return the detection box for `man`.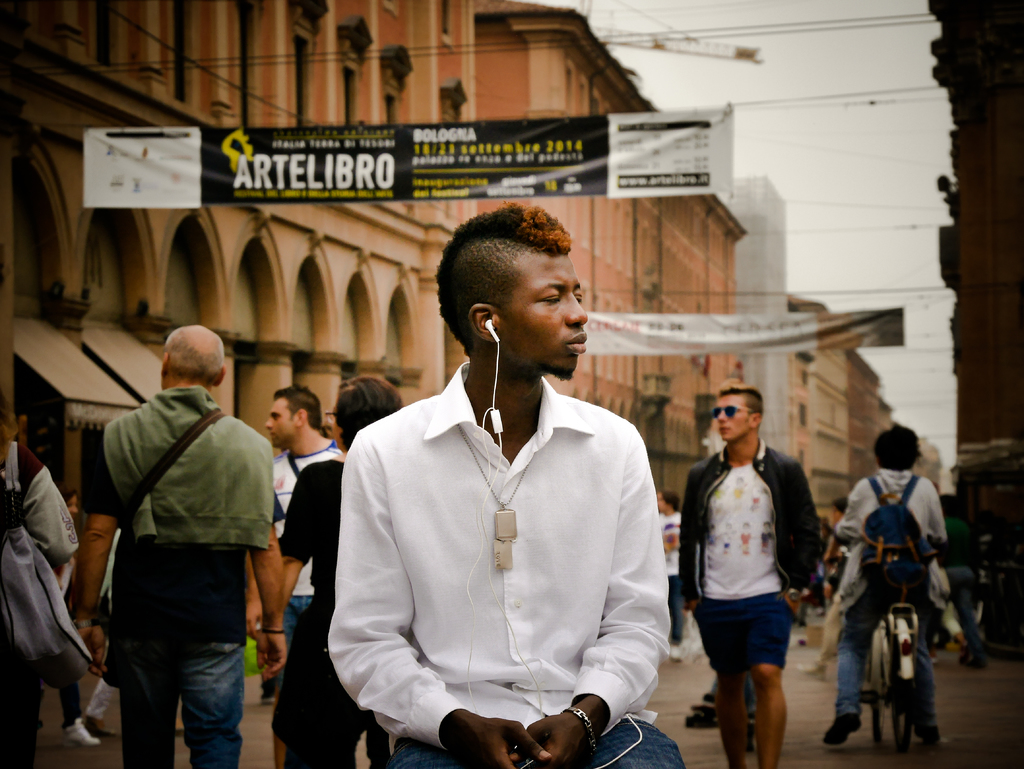
rect(827, 425, 953, 754).
